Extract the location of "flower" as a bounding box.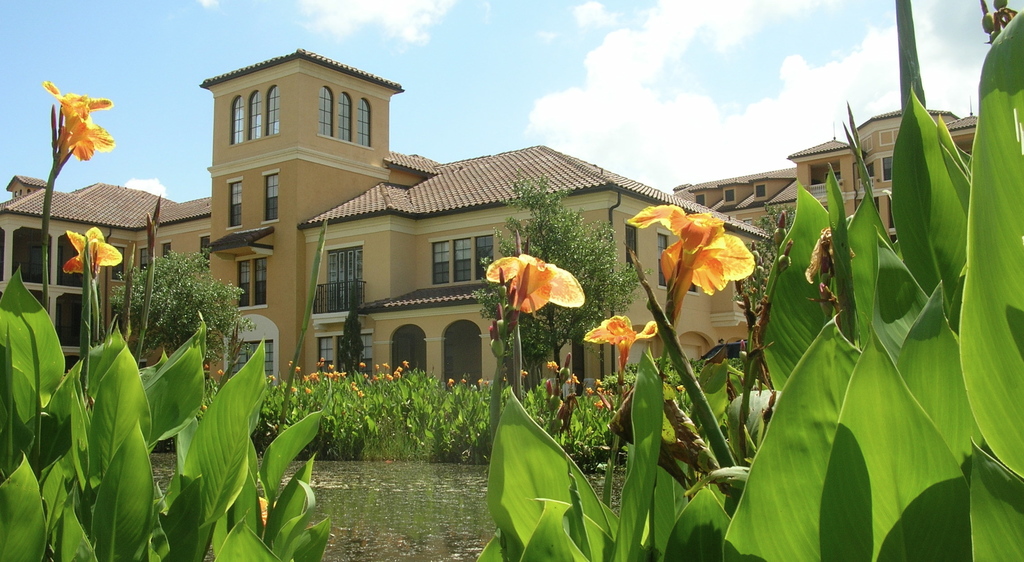
box=[60, 227, 124, 279].
